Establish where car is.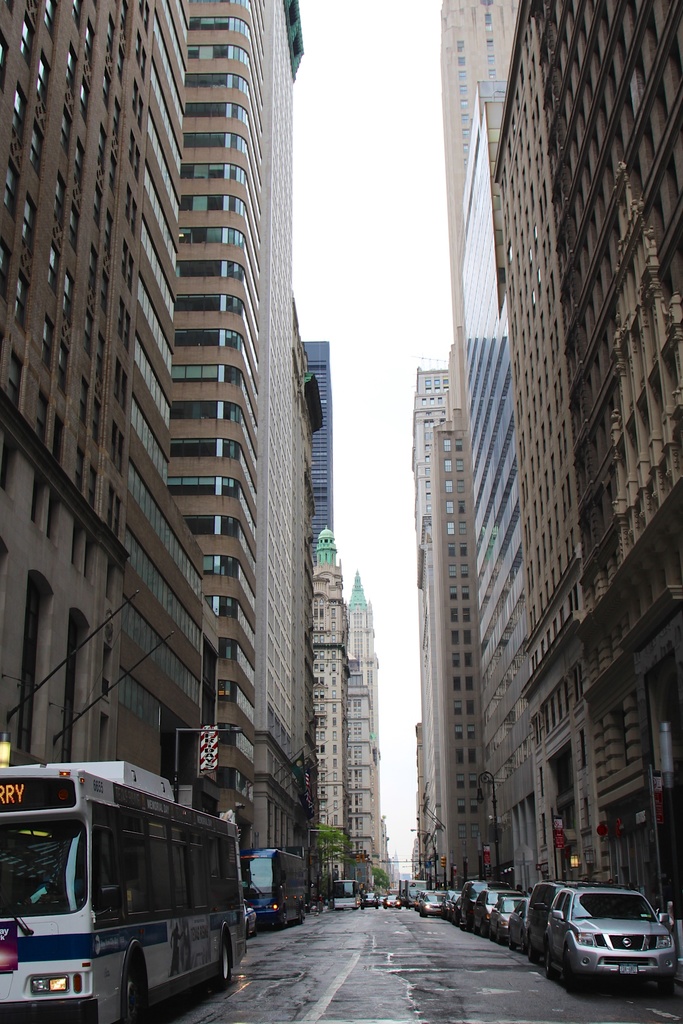
Established at [left=248, top=893, right=302, bottom=931].
